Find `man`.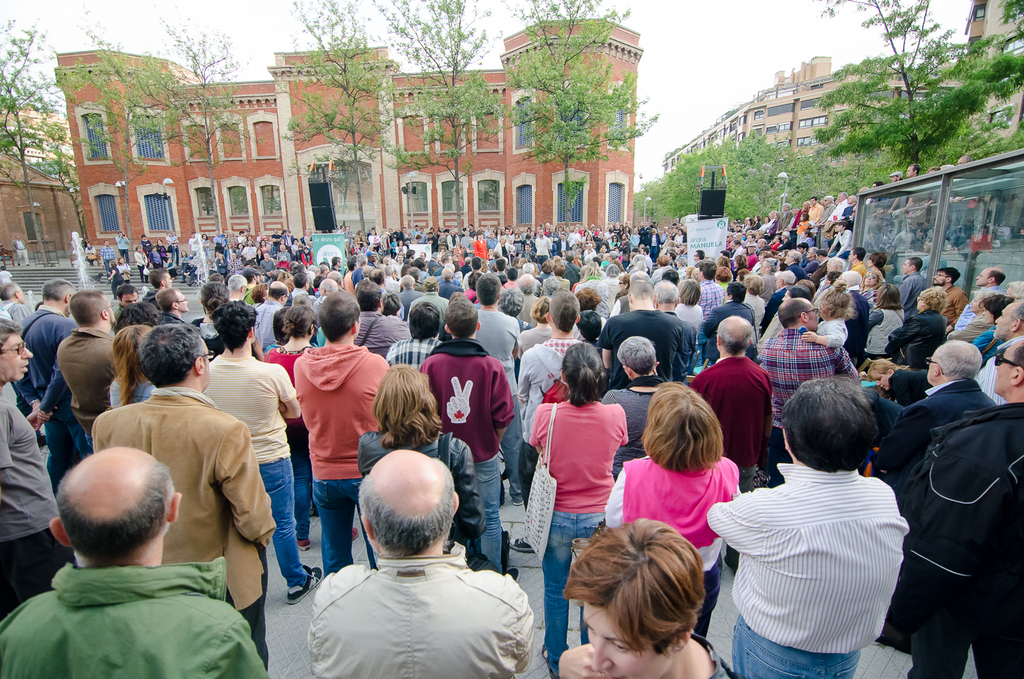
957 154 971 164.
